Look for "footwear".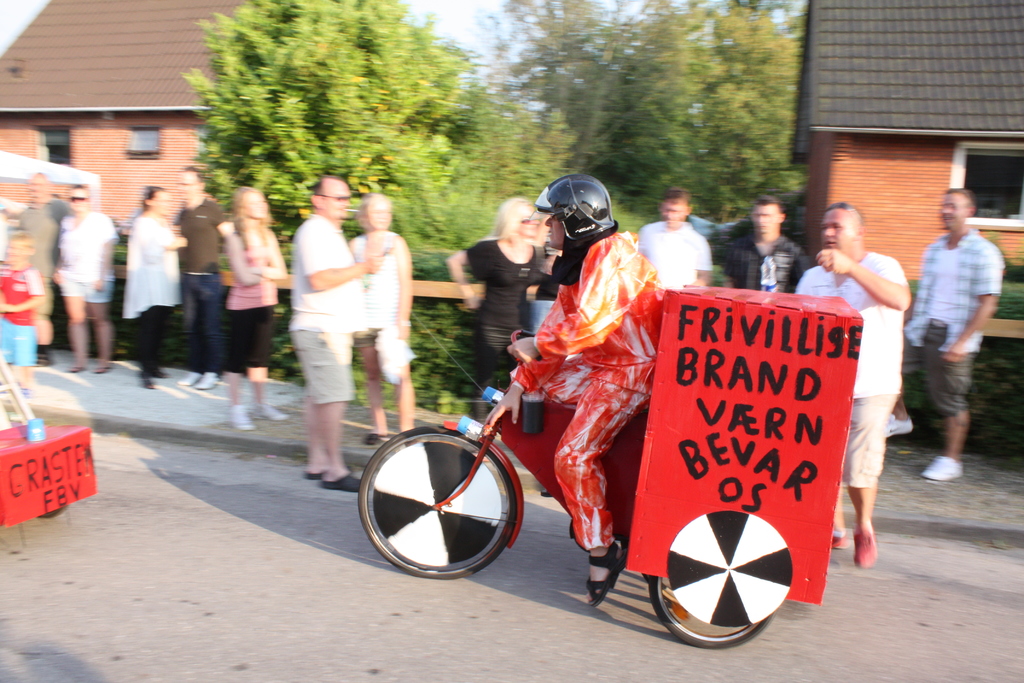
Found: 202:373:218:394.
